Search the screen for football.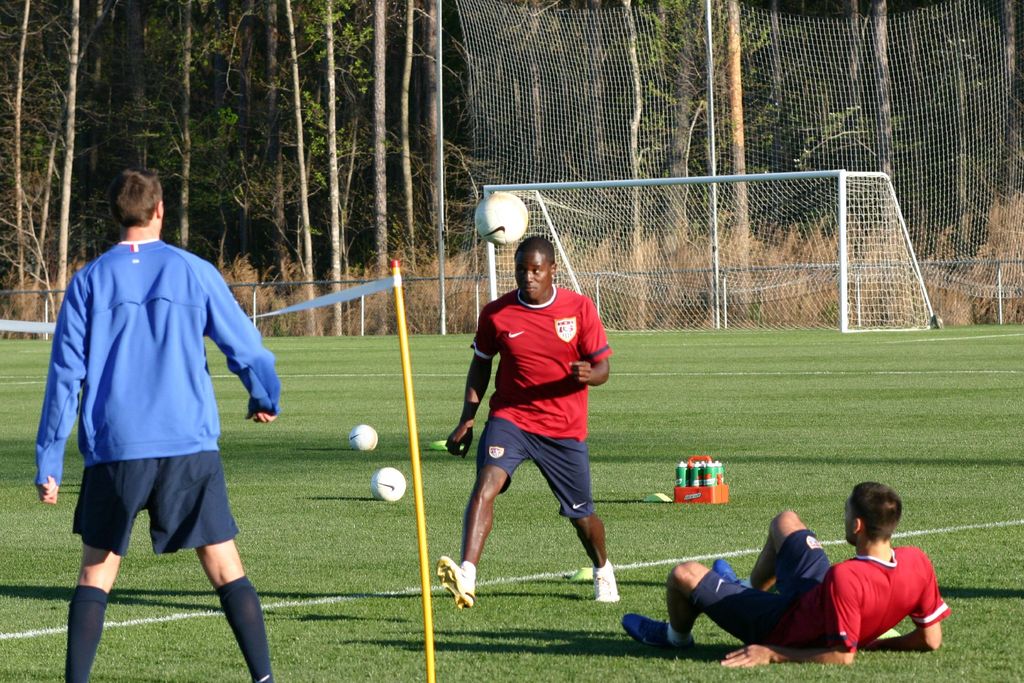
Found at left=349, top=423, right=381, bottom=449.
